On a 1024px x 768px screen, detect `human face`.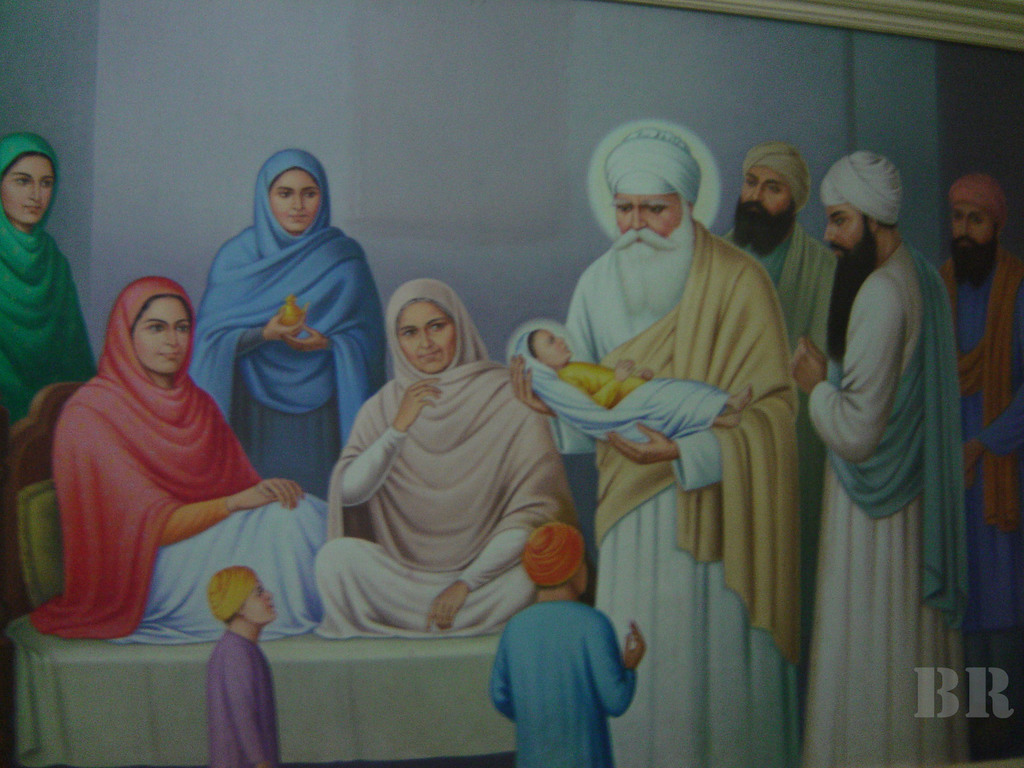
x1=823, y1=209, x2=876, y2=264.
